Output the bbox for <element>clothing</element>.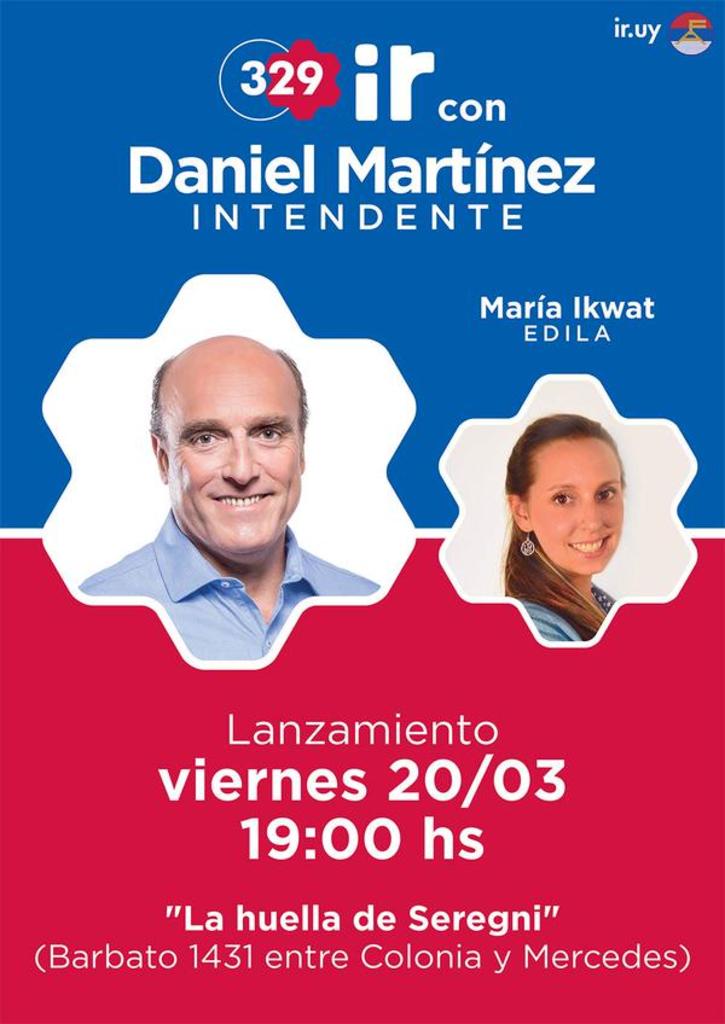
[x1=79, y1=506, x2=377, y2=659].
